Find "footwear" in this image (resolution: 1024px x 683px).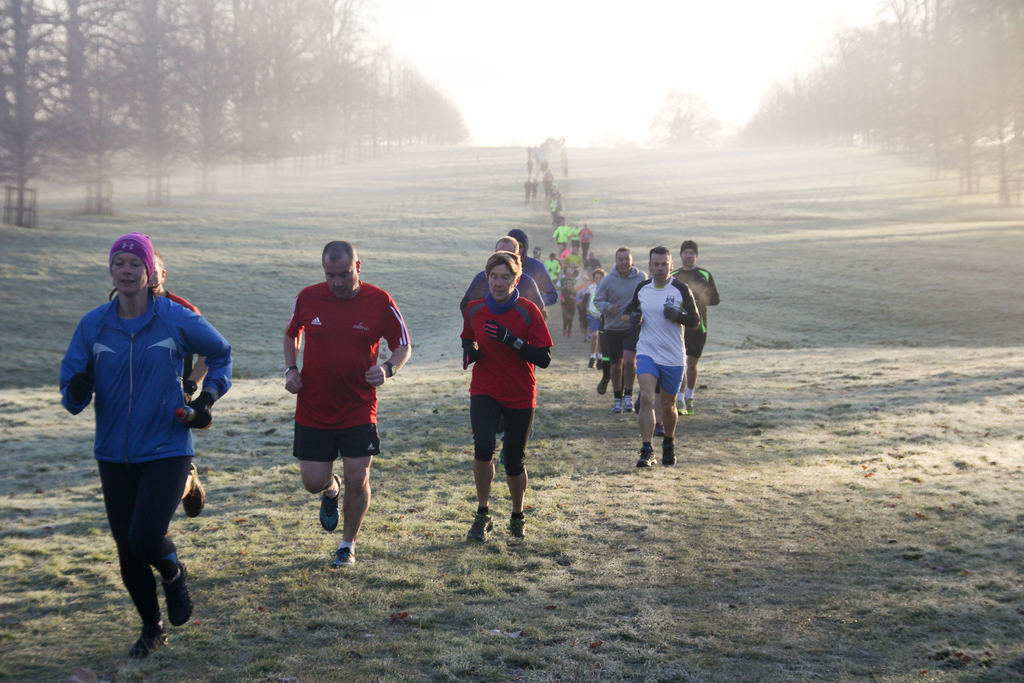
Rect(586, 357, 595, 367).
